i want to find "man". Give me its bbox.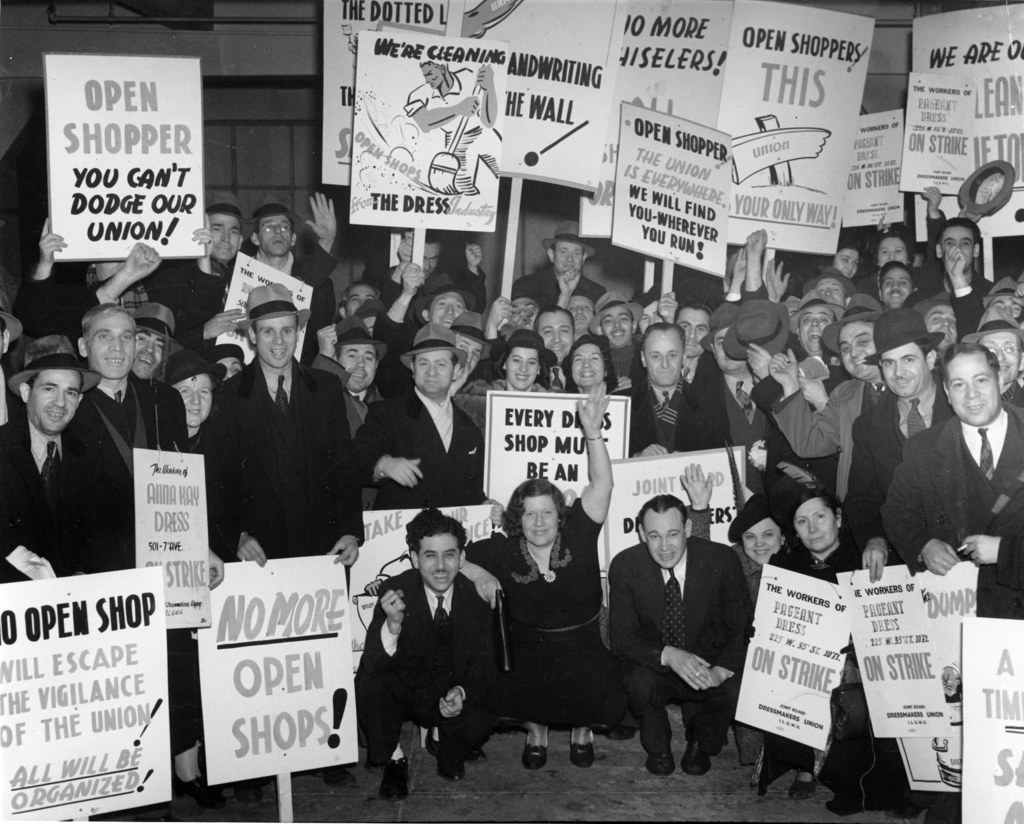
detection(986, 274, 1023, 322).
